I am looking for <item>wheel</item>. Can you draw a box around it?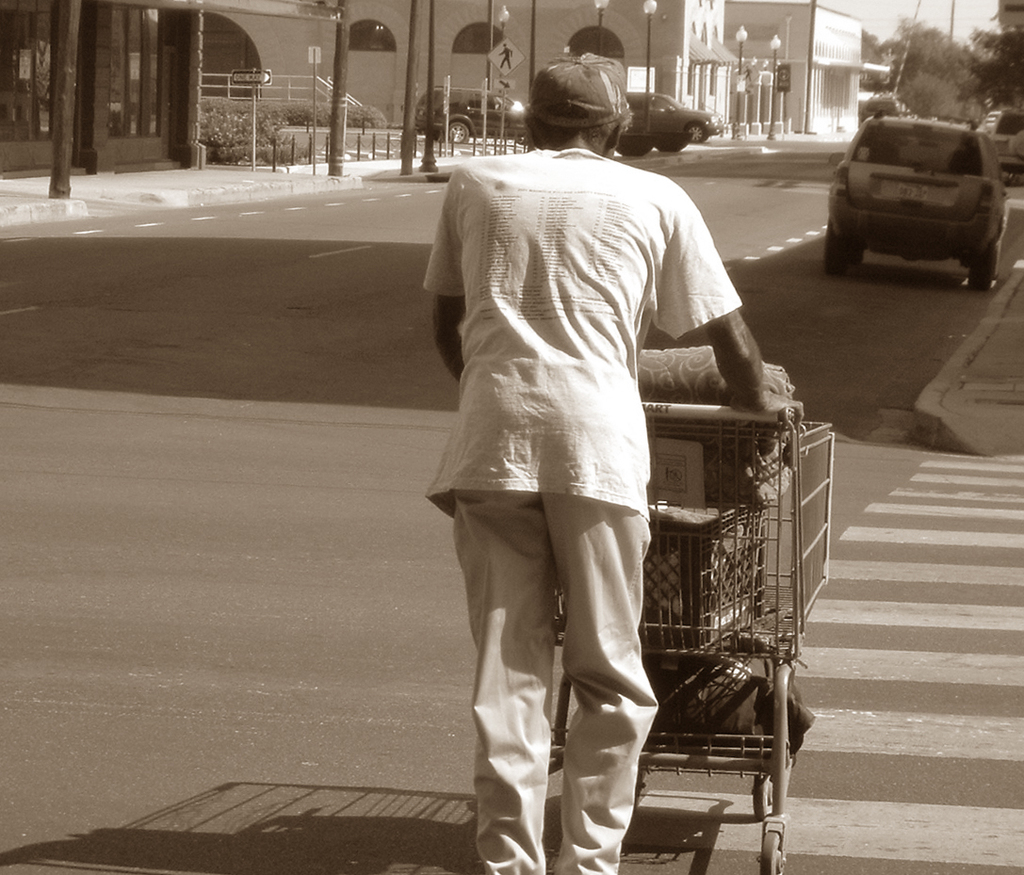
Sure, the bounding box is bbox=(447, 122, 468, 140).
